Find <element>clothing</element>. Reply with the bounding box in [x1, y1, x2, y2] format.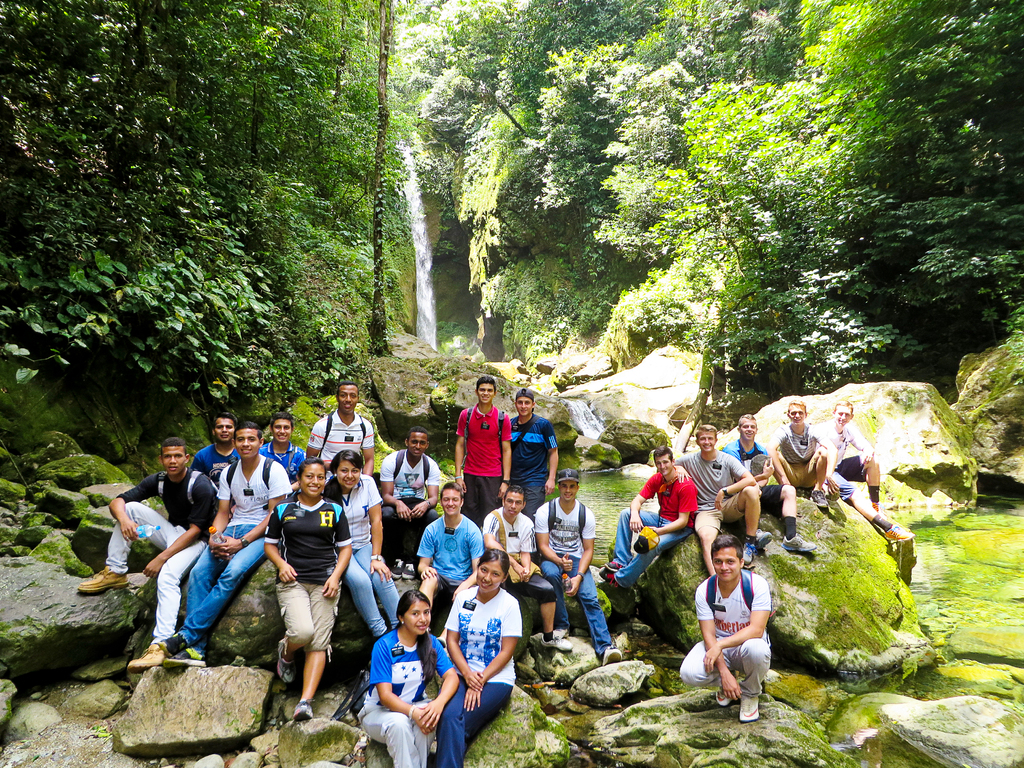
[265, 441, 305, 478].
